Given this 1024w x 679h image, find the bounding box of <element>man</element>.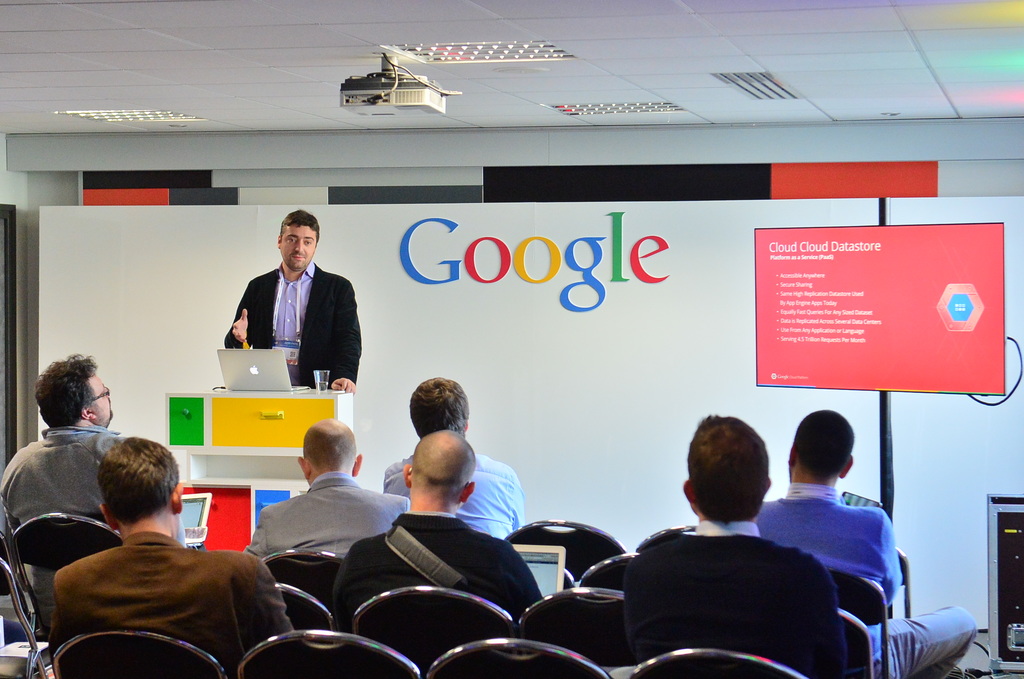
(326,429,541,637).
